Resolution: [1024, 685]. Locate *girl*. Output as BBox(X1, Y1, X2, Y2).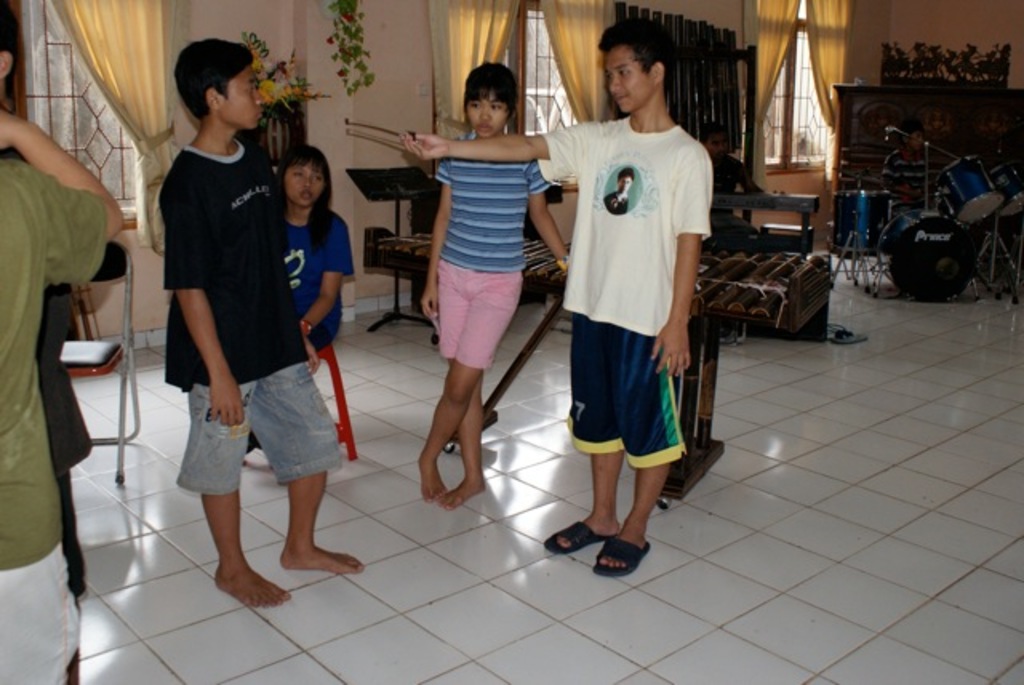
BBox(248, 147, 355, 459).
